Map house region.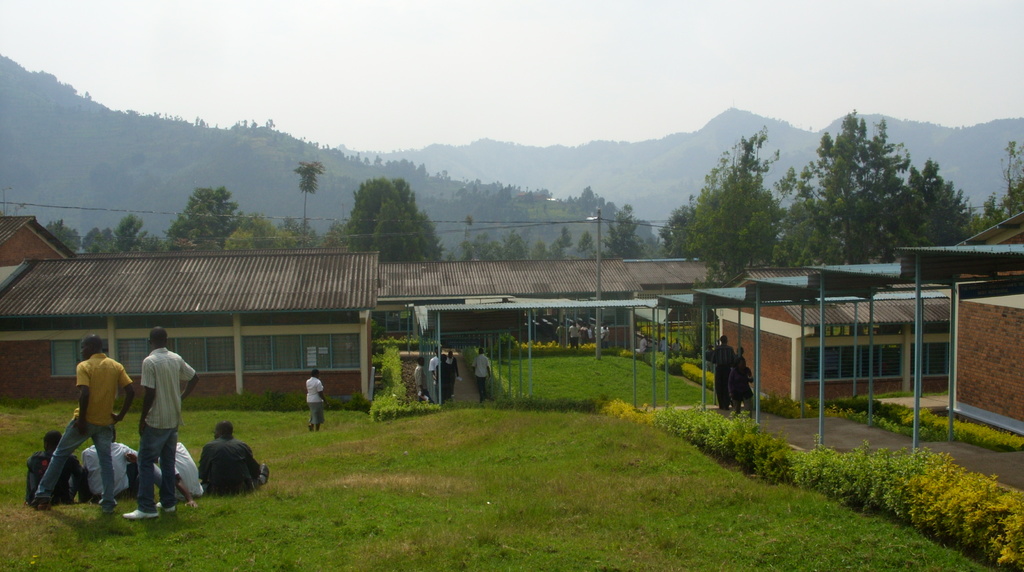
Mapped to 692:267:963:409.
